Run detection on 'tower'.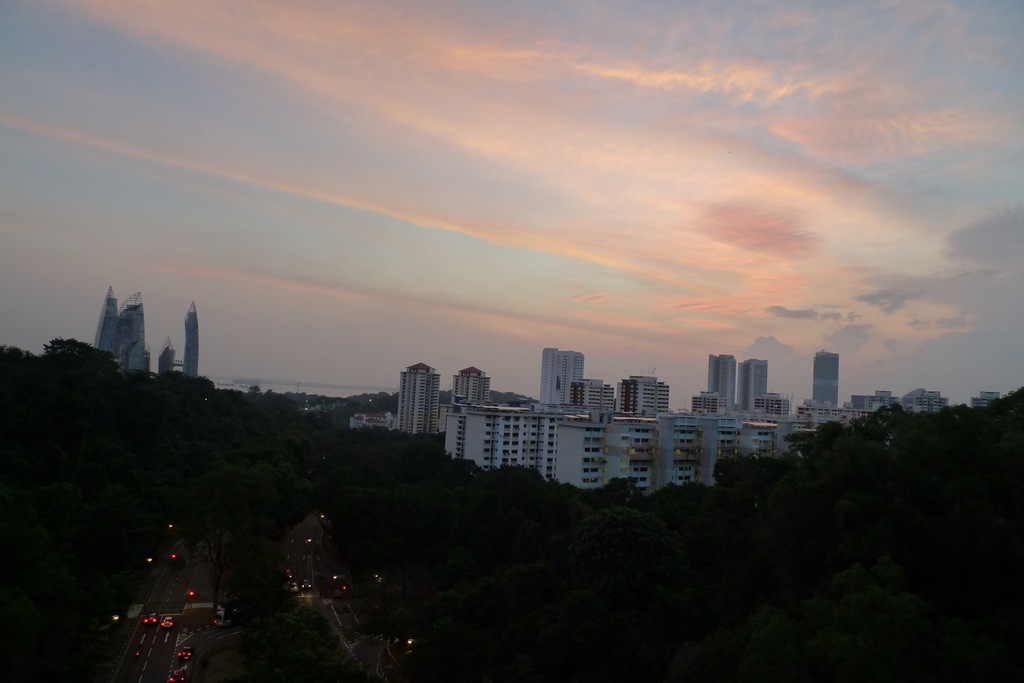
Result: (734, 357, 770, 411).
